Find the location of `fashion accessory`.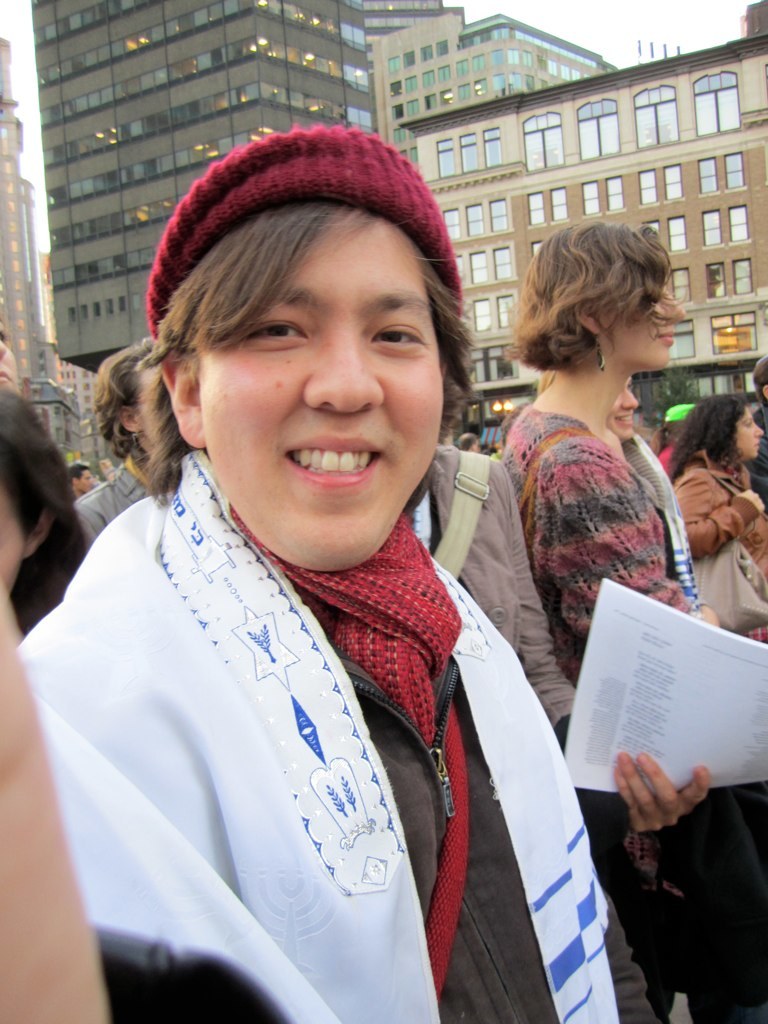
Location: [x1=673, y1=468, x2=767, y2=633].
